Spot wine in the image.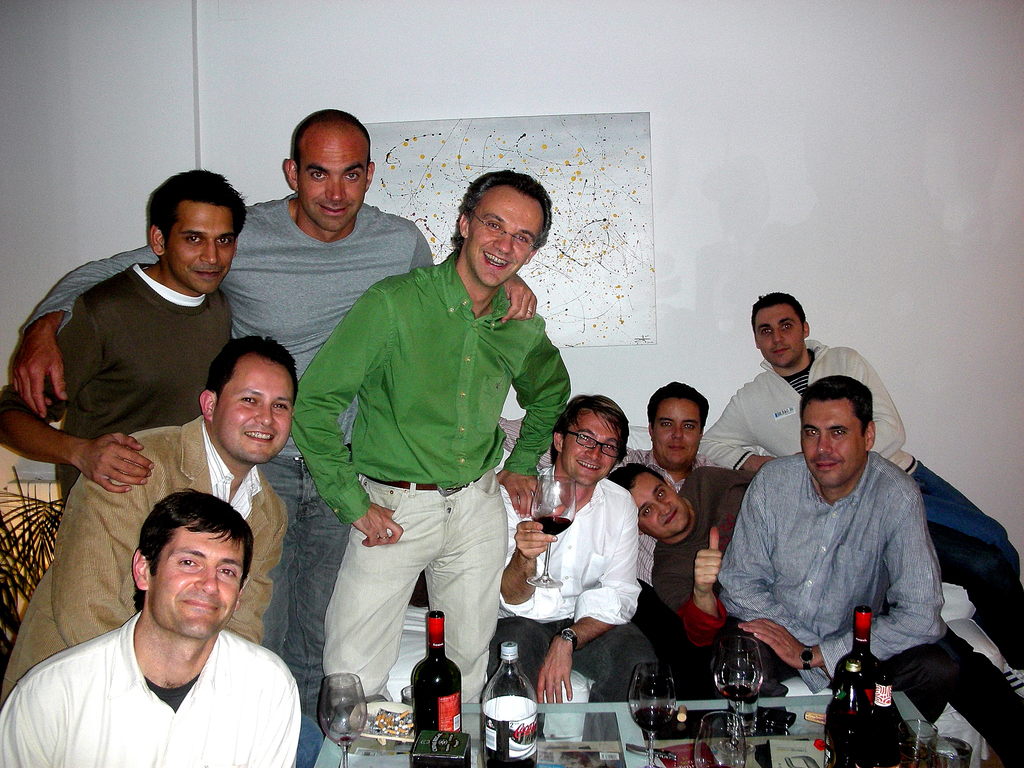
wine found at Rect(833, 605, 882, 705).
